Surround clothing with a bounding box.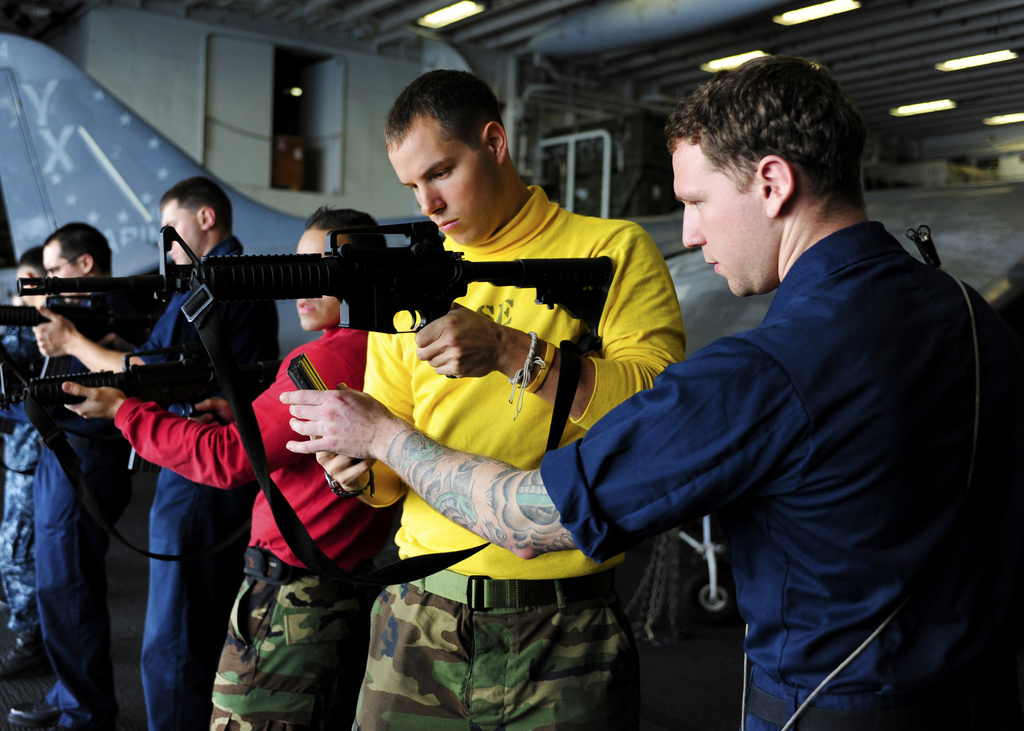
(359,181,687,730).
